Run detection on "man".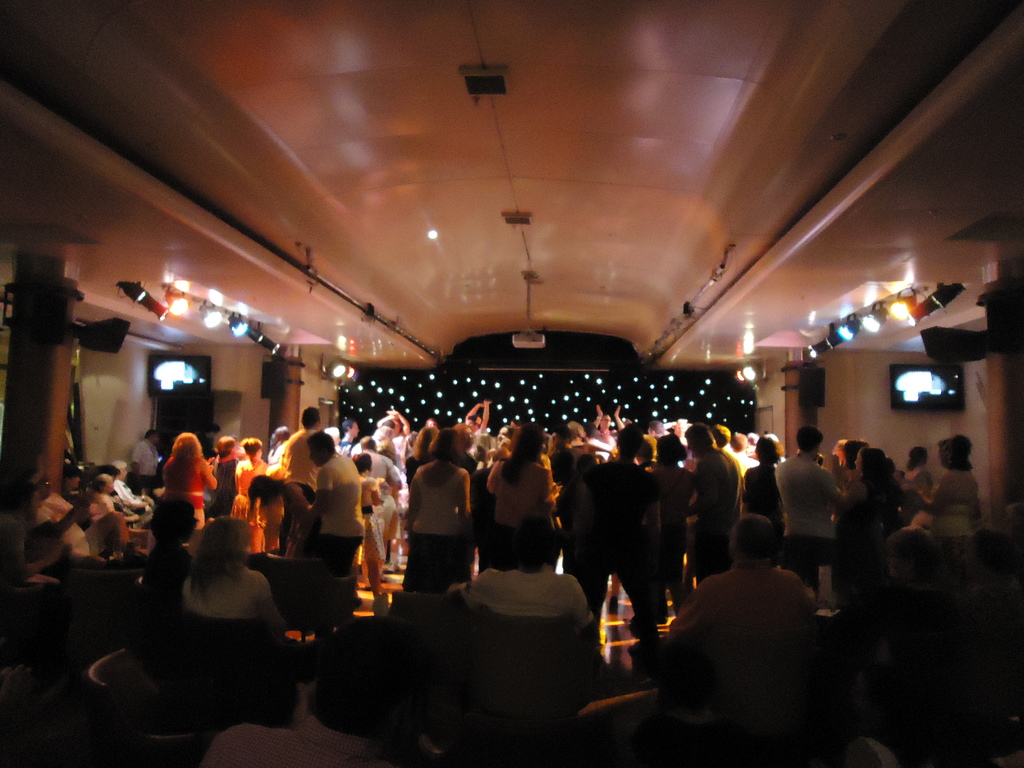
Result: detection(276, 406, 327, 554).
